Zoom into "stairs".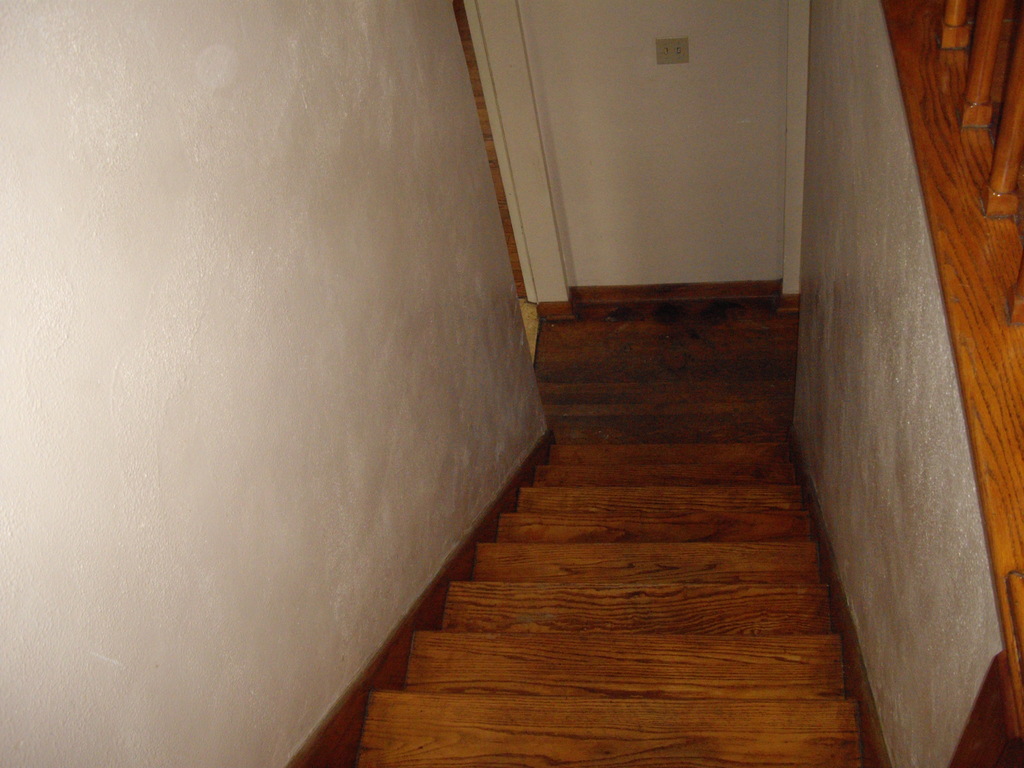
Zoom target: bbox=[349, 425, 860, 767].
